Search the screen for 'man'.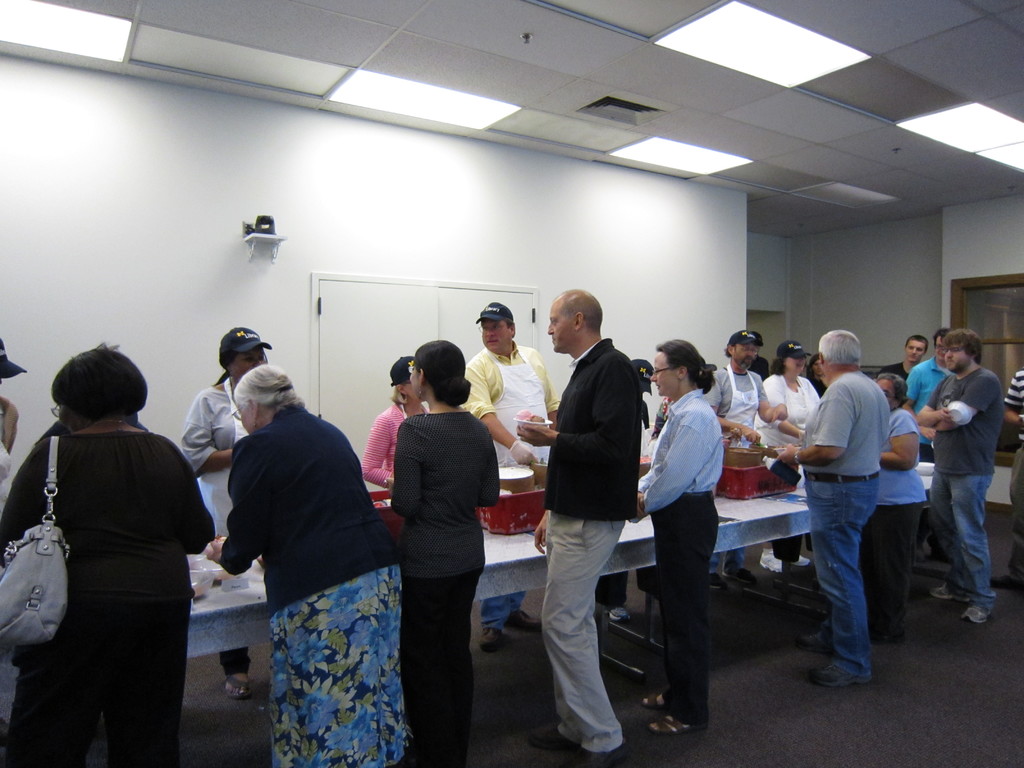
Found at bbox(767, 328, 893, 698).
